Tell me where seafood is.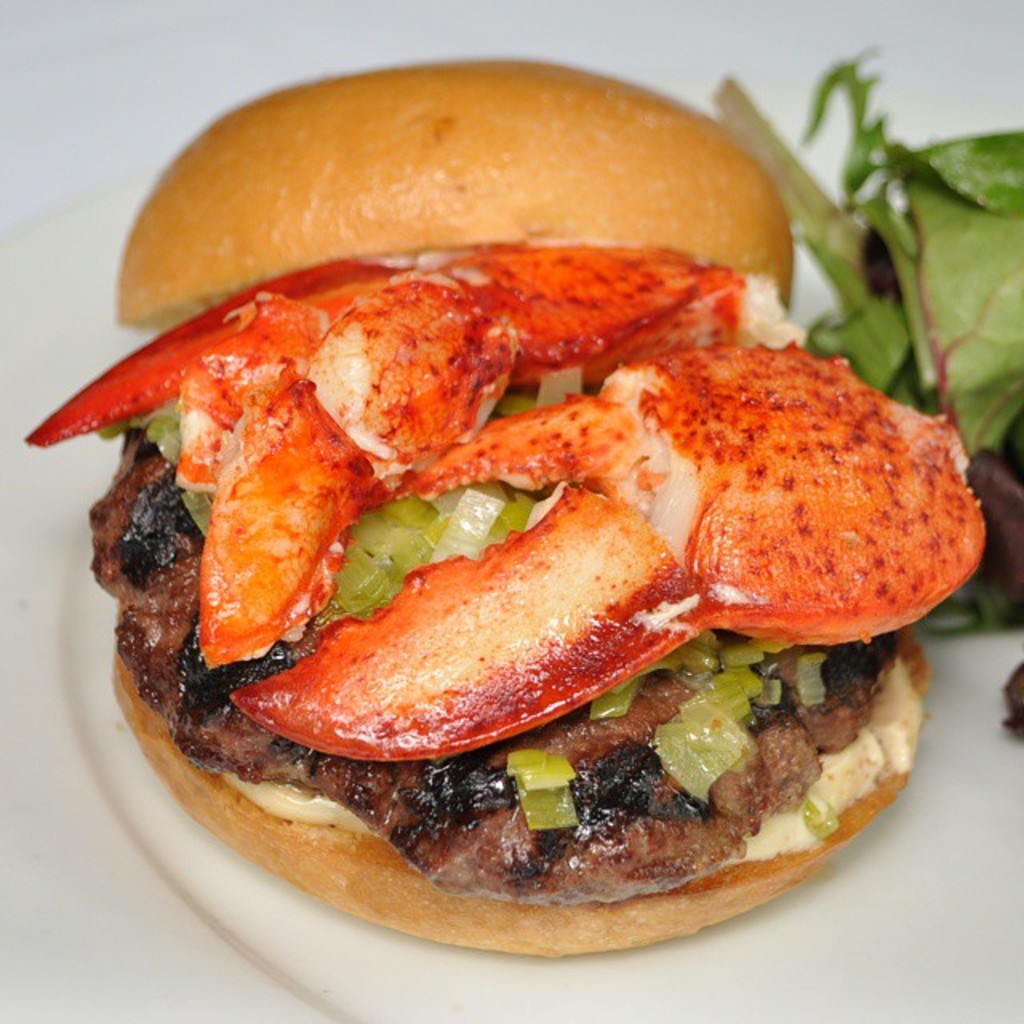
seafood is at x1=21, y1=238, x2=739, y2=664.
